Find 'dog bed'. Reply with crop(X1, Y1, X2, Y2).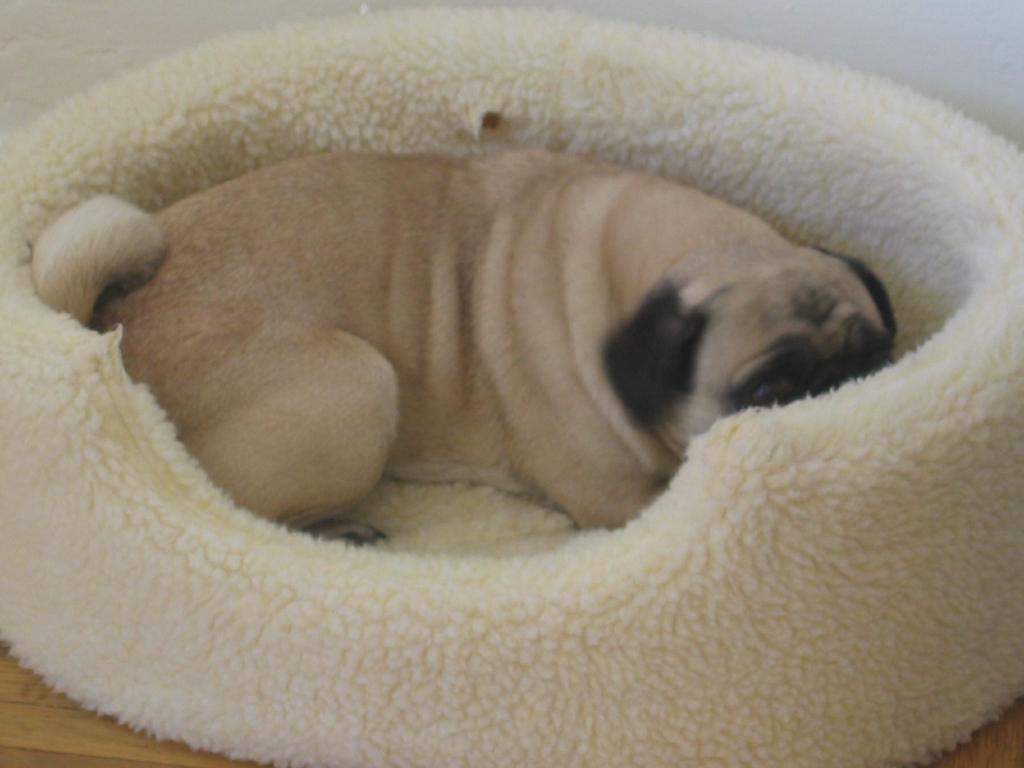
crop(0, 0, 1023, 767).
